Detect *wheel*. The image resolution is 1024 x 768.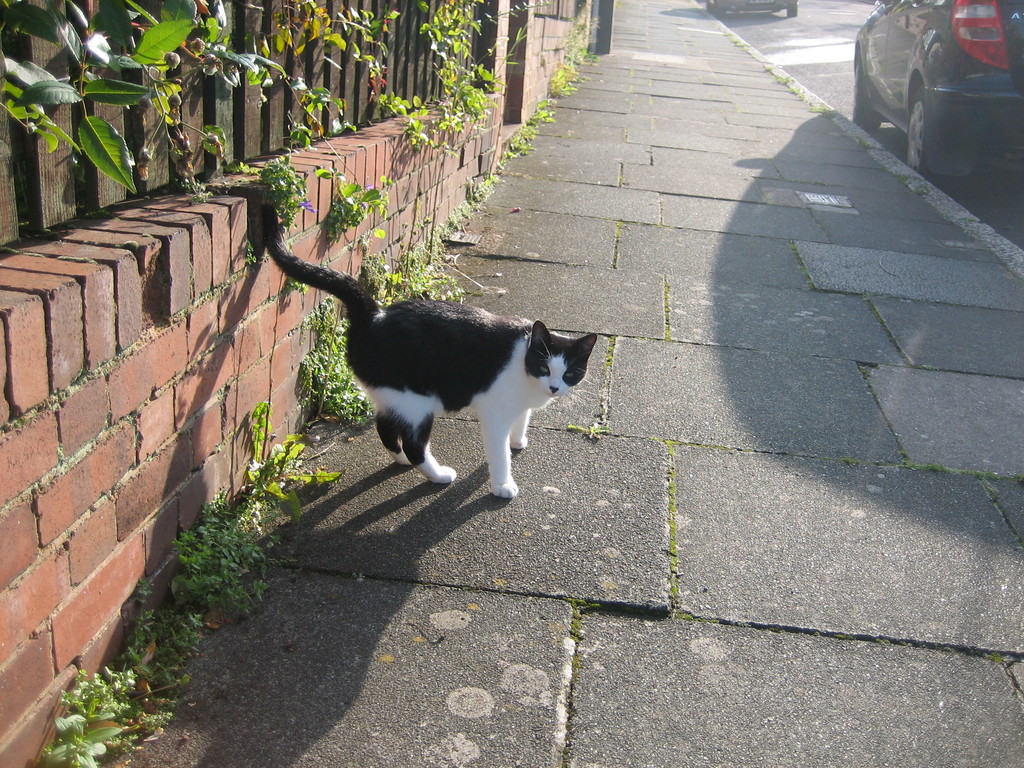
bbox=[851, 52, 889, 140].
